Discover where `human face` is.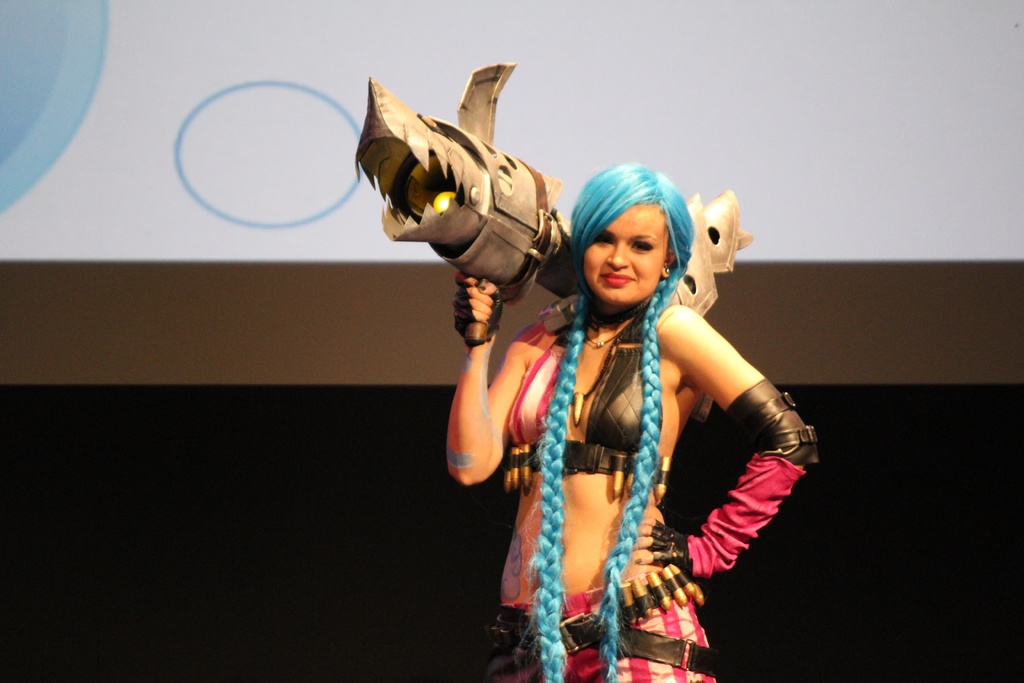
Discovered at 584:205:671:306.
